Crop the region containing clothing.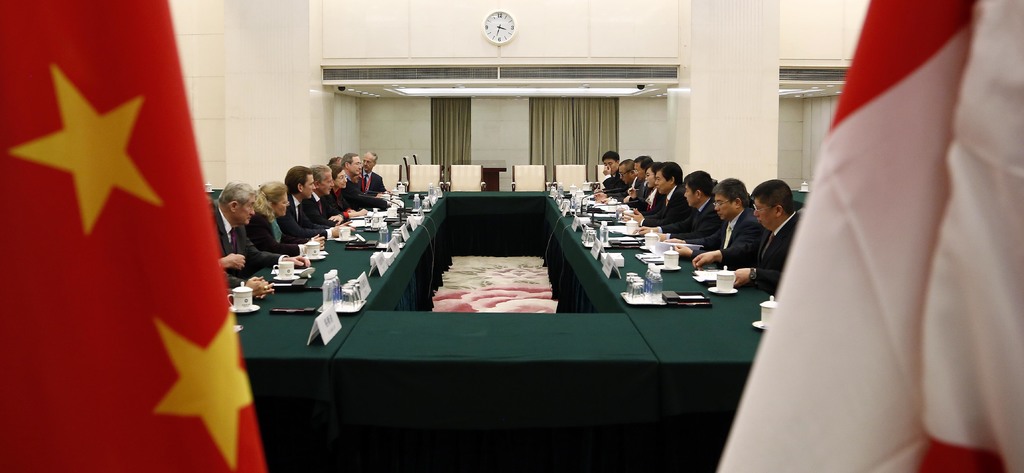
Crop region: [346,172,368,211].
